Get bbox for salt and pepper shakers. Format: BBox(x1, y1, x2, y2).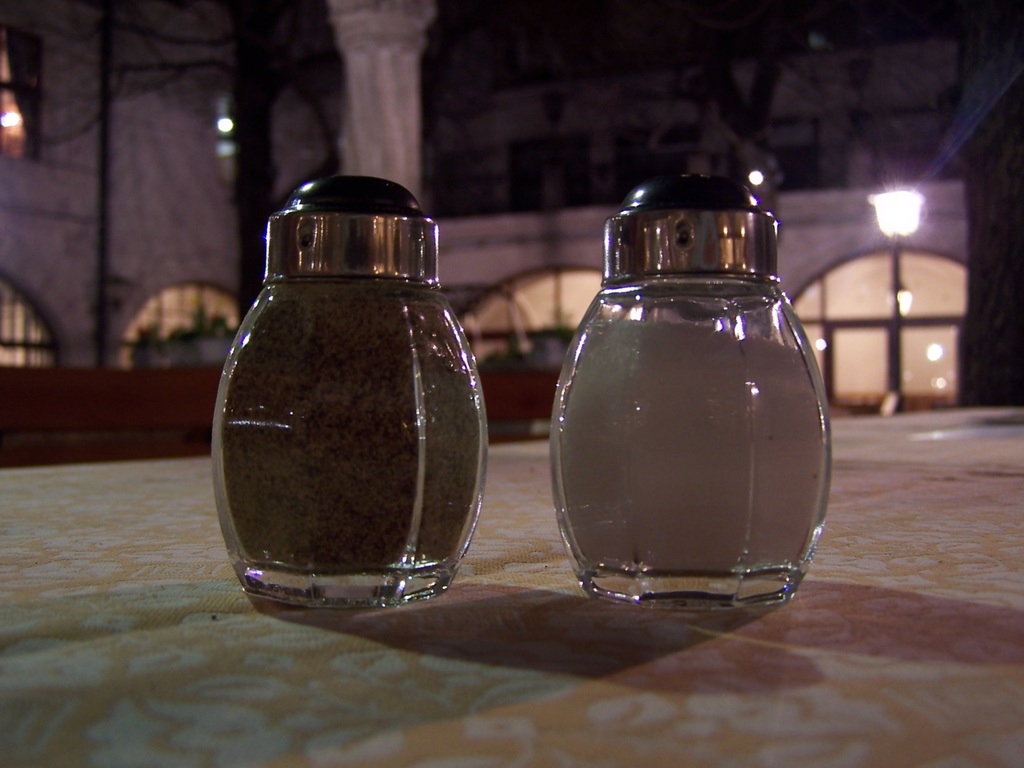
BBox(204, 173, 488, 620).
